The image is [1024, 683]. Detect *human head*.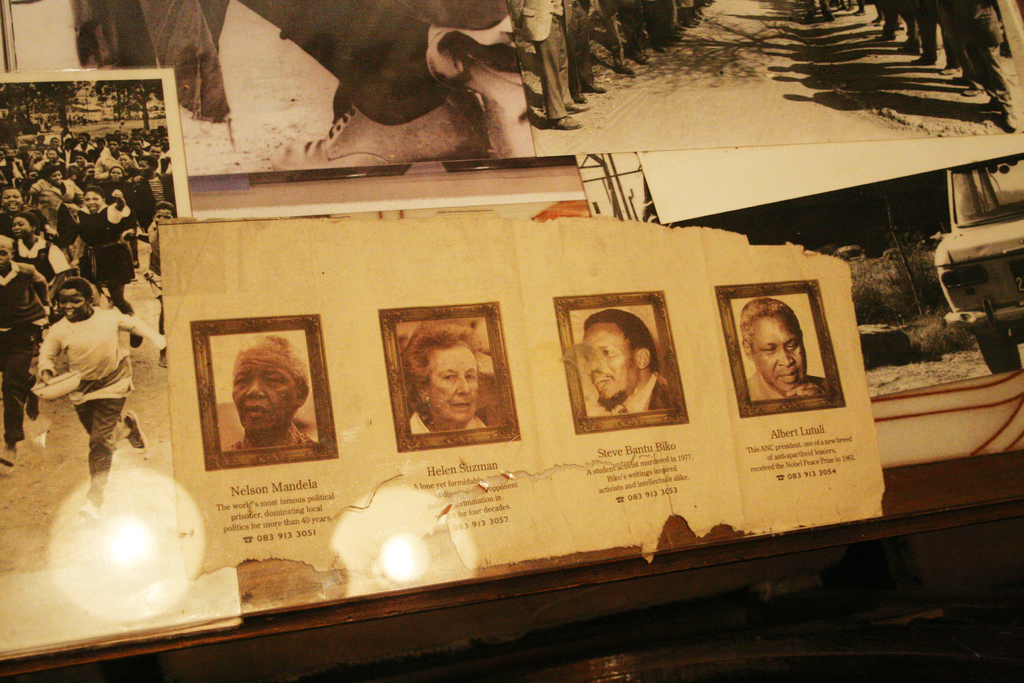
Detection: (75, 154, 85, 165).
